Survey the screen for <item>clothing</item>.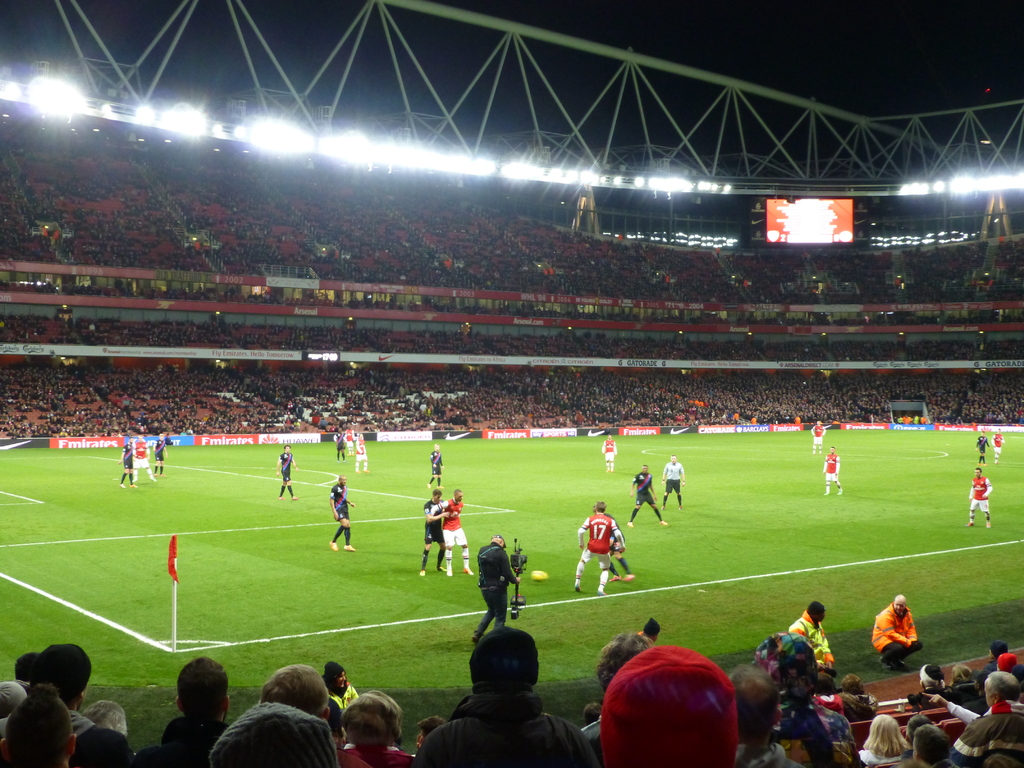
Survey found: 824:452:842:488.
